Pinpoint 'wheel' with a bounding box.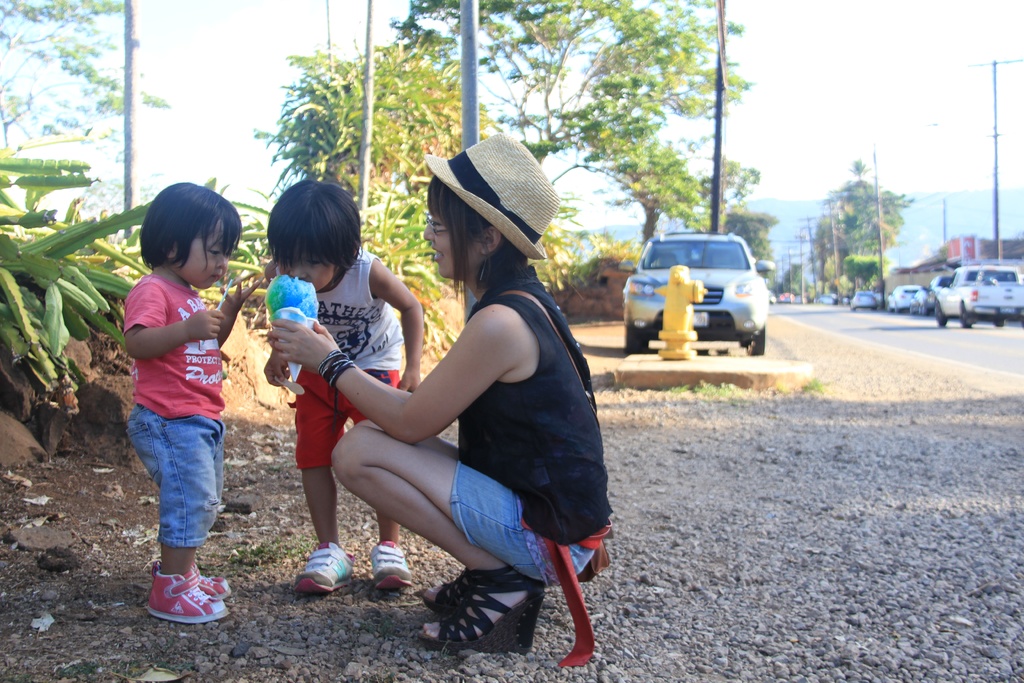
{"left": 621, "top": 325, "right": 650, "bottom": 361}.
